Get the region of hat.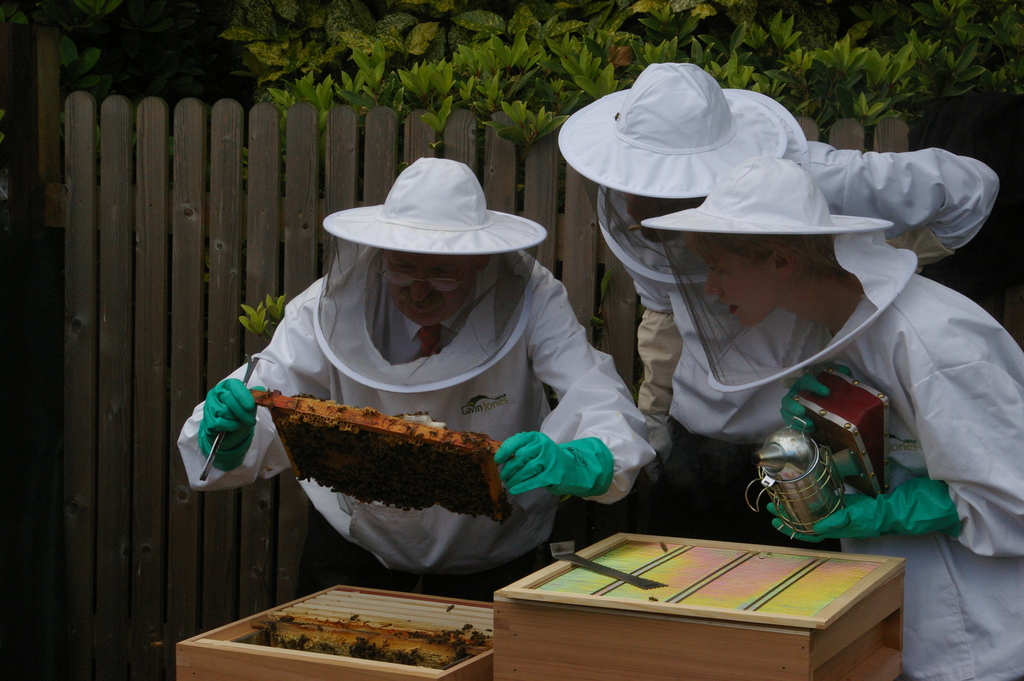
(312, 155, 550, 394).
